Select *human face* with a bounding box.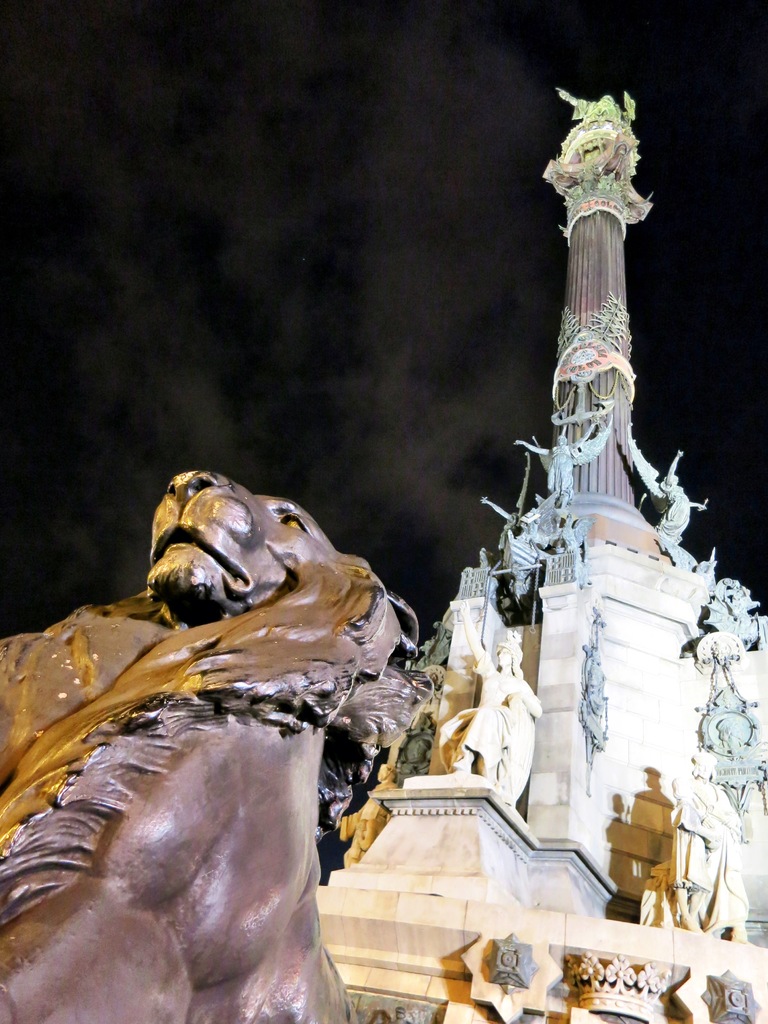
box(697, 763, 712, 780).
